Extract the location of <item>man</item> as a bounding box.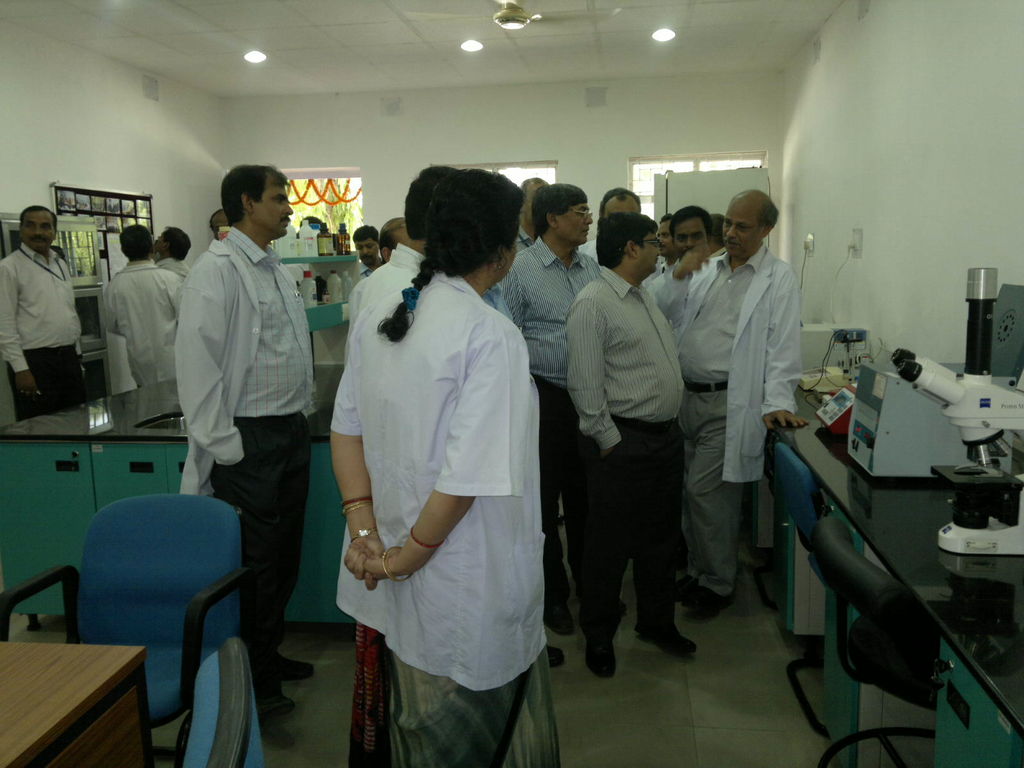
<bbox>0, 204, 82, 420</bbox>.
